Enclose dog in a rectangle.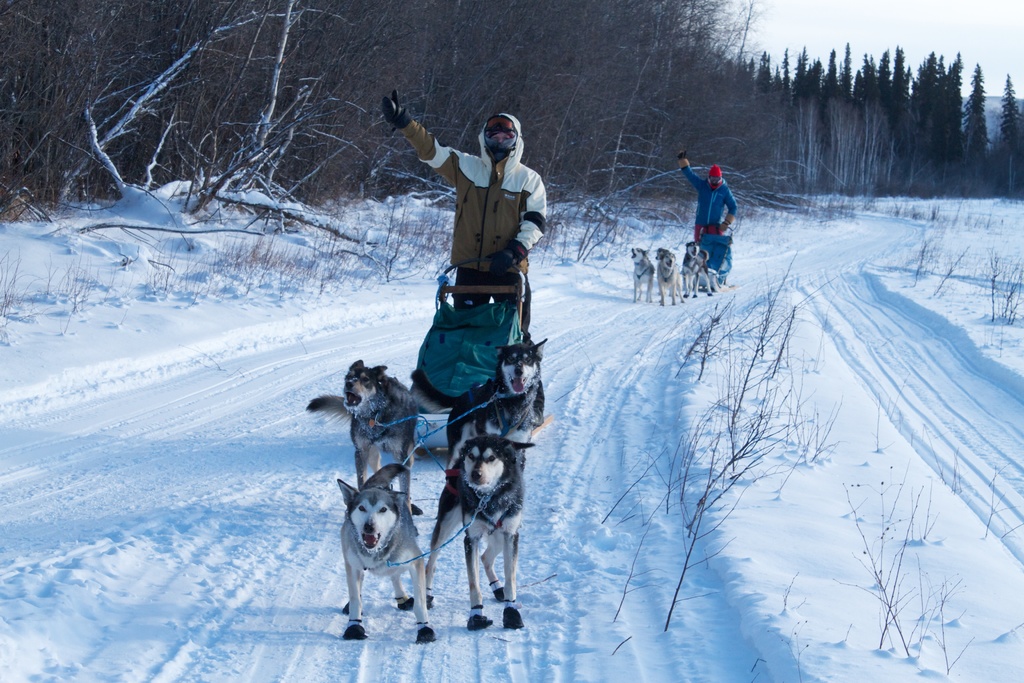
(631, 243, 653, 304).
